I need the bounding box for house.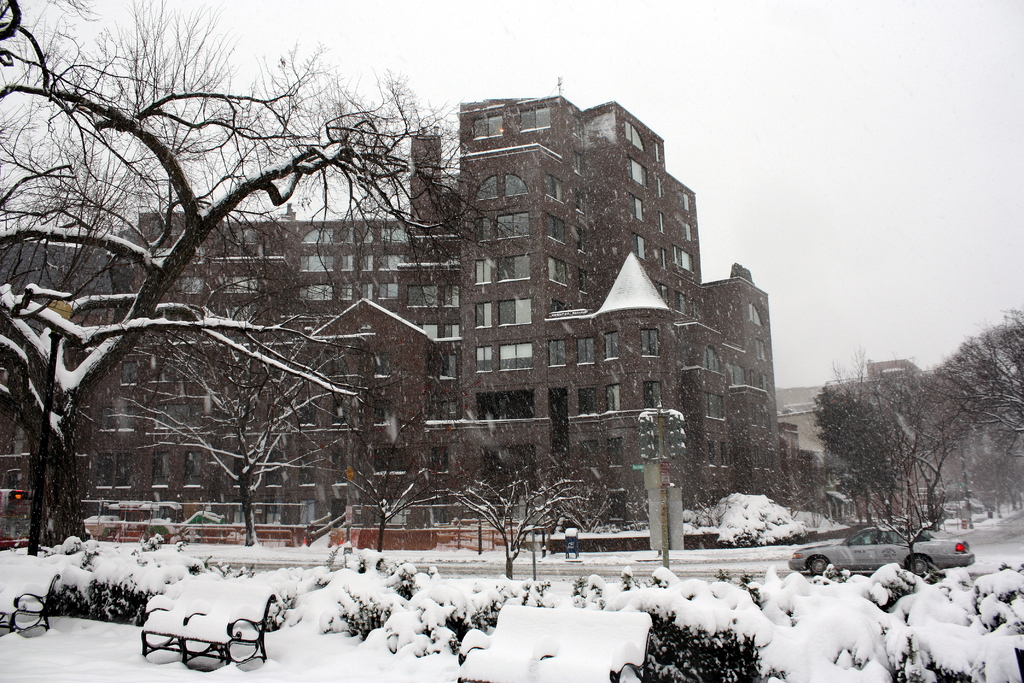
Here it is: region(253, 211, 351, 527).
